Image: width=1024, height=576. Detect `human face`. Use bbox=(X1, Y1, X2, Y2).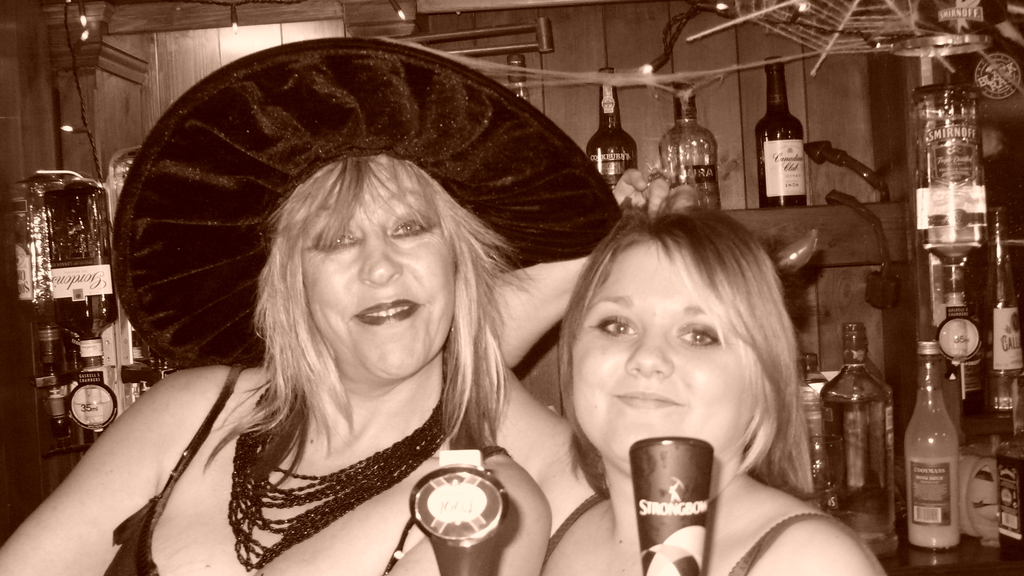
bbox=(576, 241, 765, 456).
